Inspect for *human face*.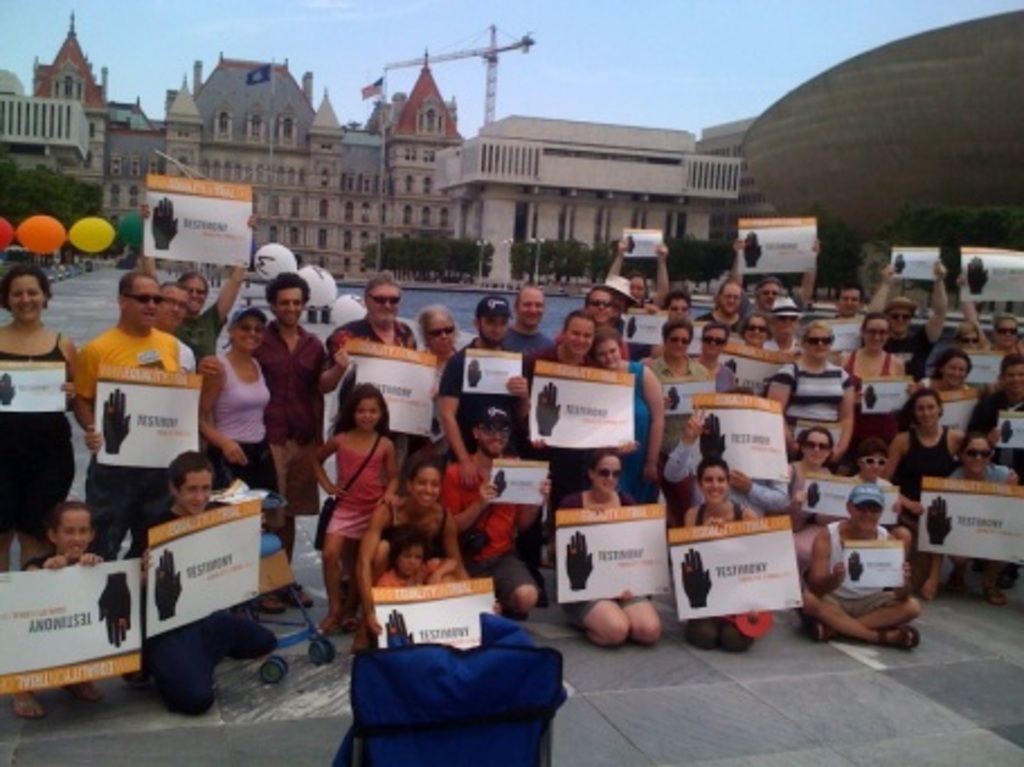
Inspection: pyautogui.locateOnScreen(353, 396, 380, 434).
